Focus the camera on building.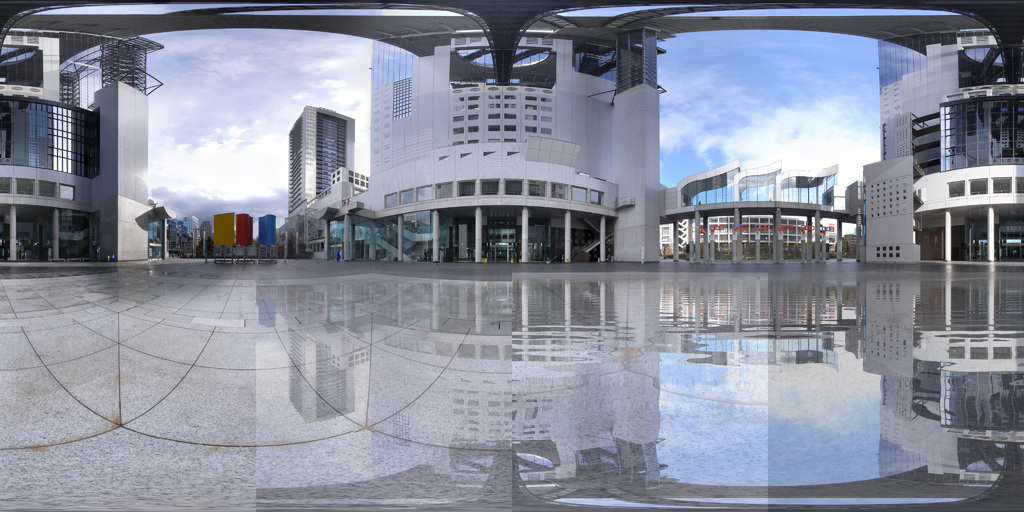
Focus region: 0:30:164:262.
